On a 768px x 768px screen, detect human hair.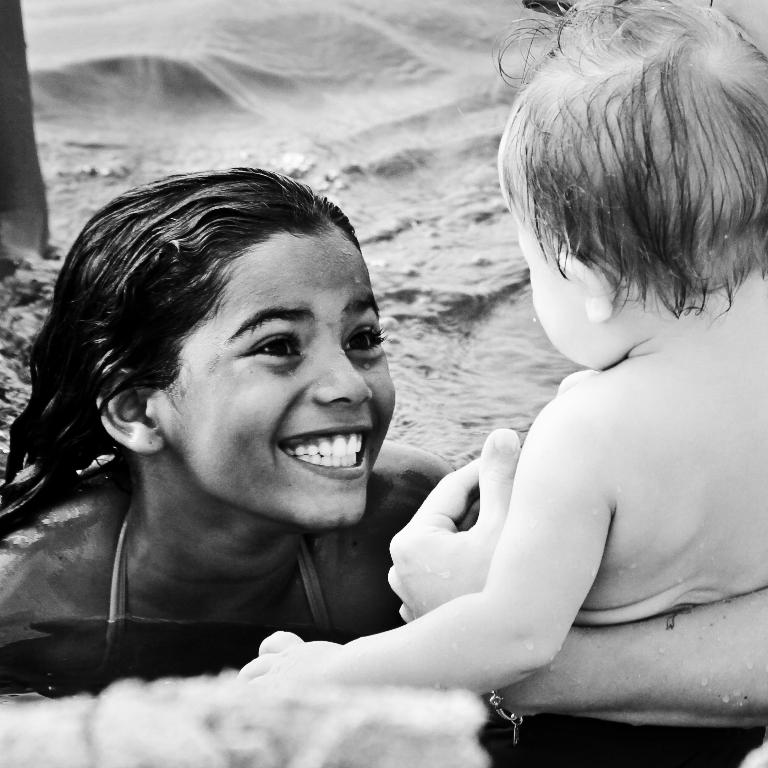
detection(521, 5, 738, 374).
